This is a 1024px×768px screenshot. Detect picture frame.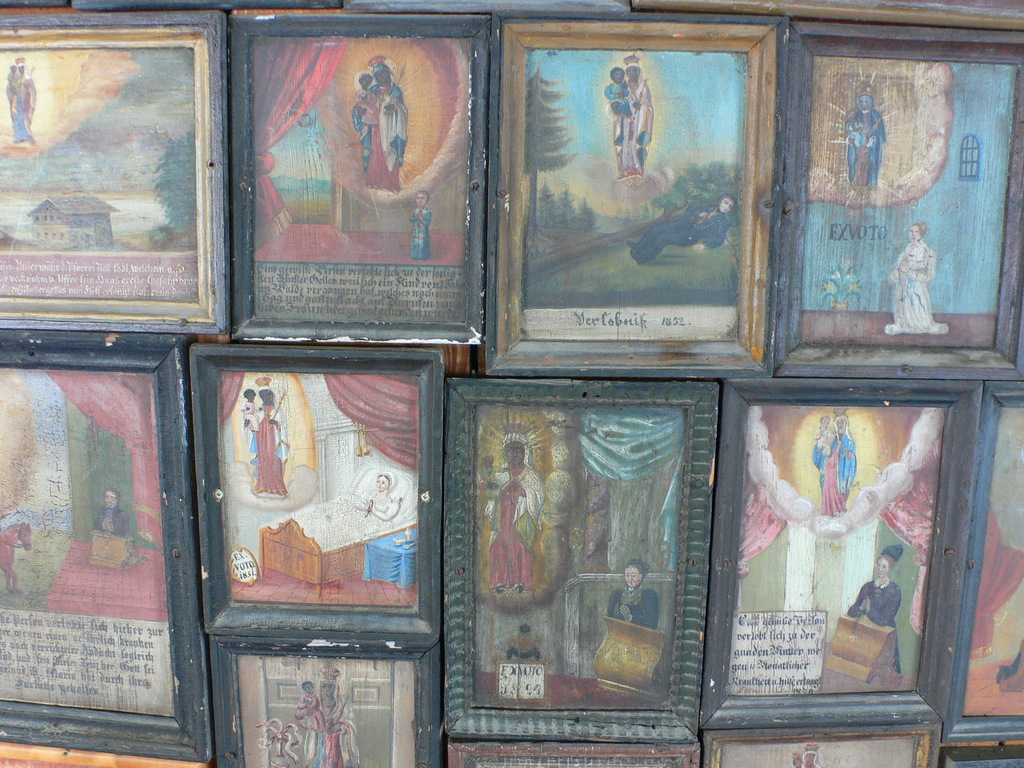
region(170, 332, 448, 674).
